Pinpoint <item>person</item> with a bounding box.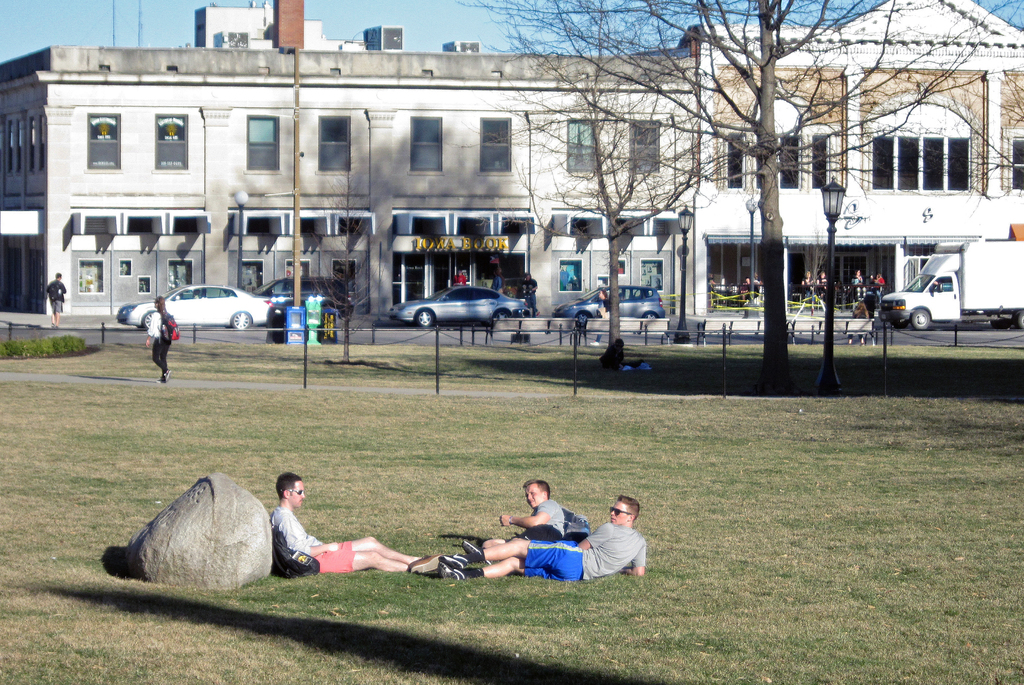
<bbox>517, 271, 537, 310</bbox>.
